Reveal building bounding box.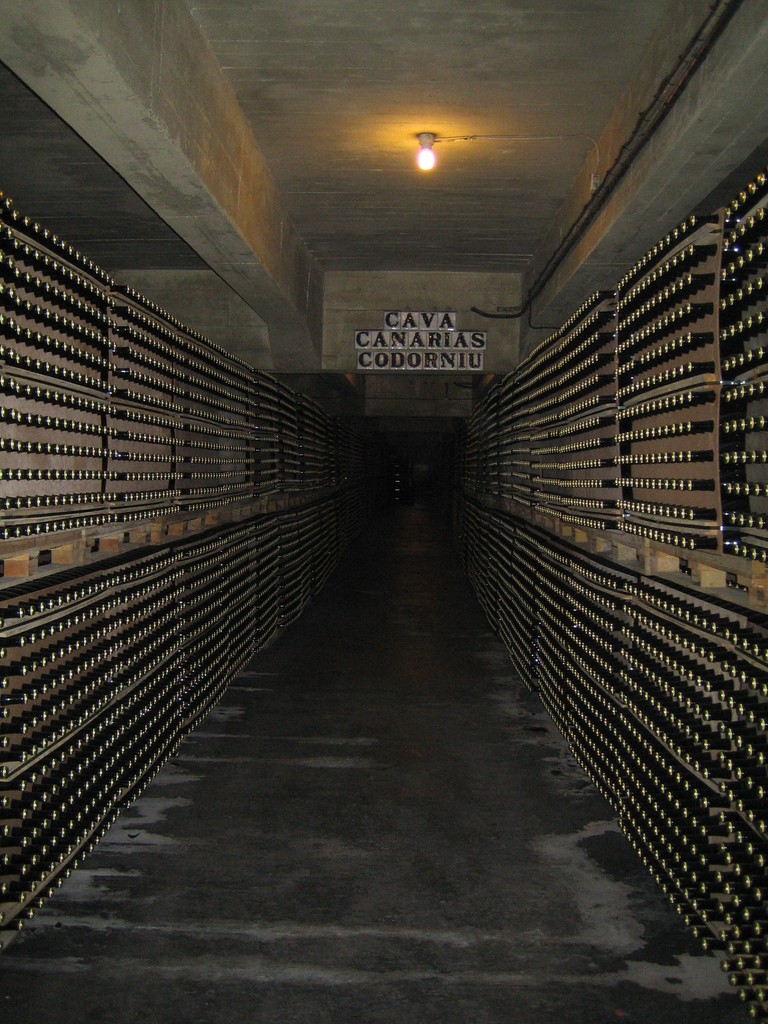
Revealed: 0, 0, 767, 1023.
